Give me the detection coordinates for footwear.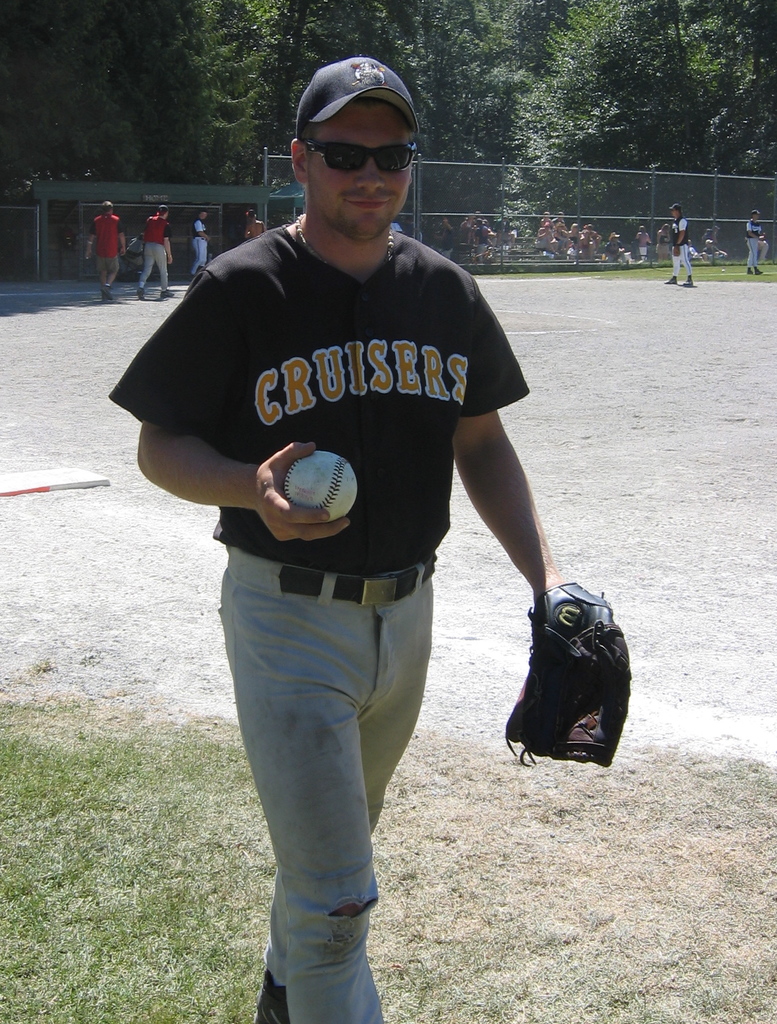
161:289:173:298.
